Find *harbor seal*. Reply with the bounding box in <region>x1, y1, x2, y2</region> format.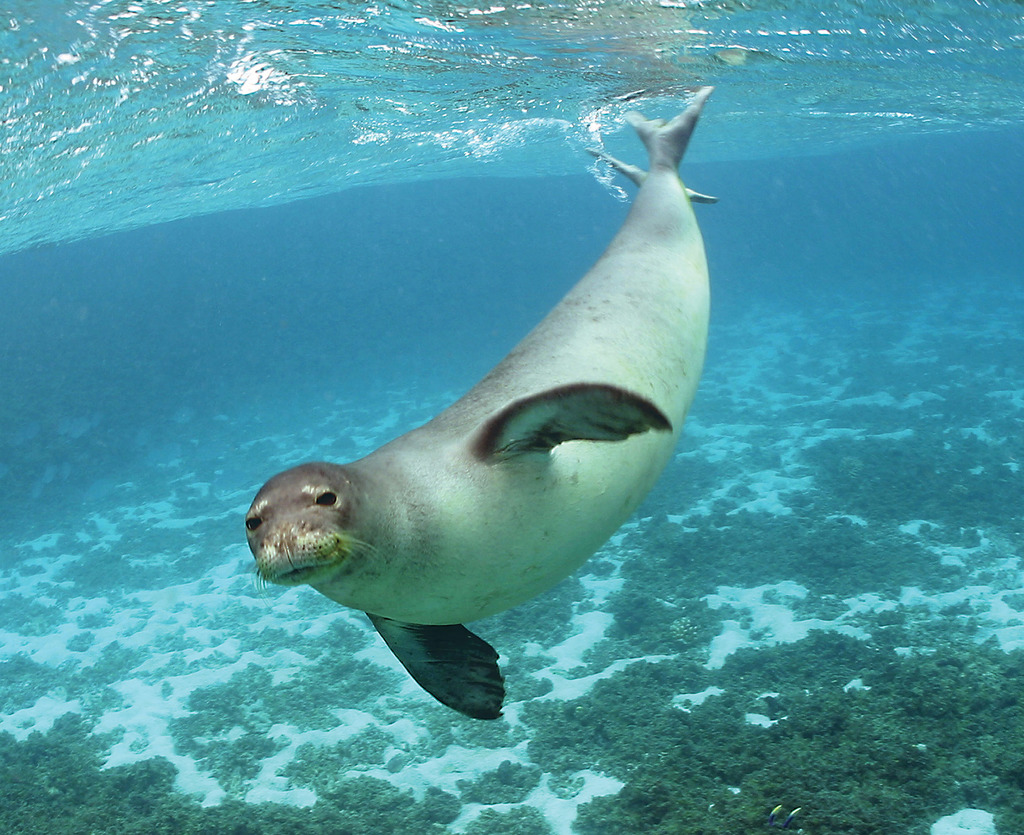
<region>231, 93, 738, 736</region>.
